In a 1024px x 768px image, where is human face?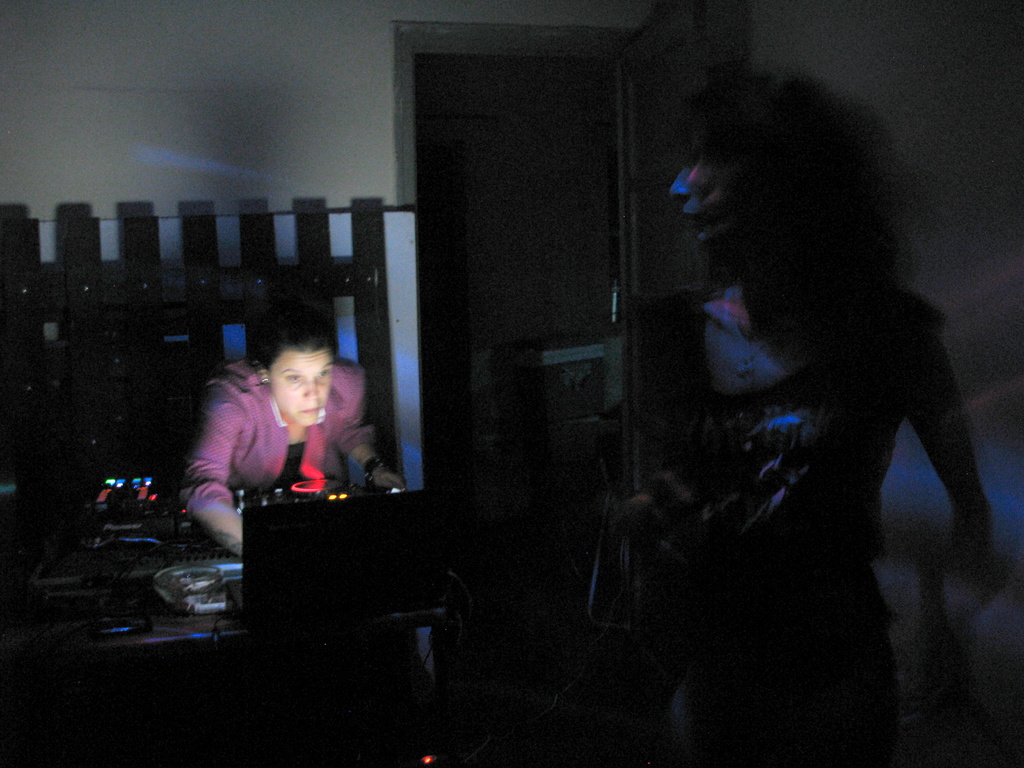
l=273, t=340, r=342, b=426.
